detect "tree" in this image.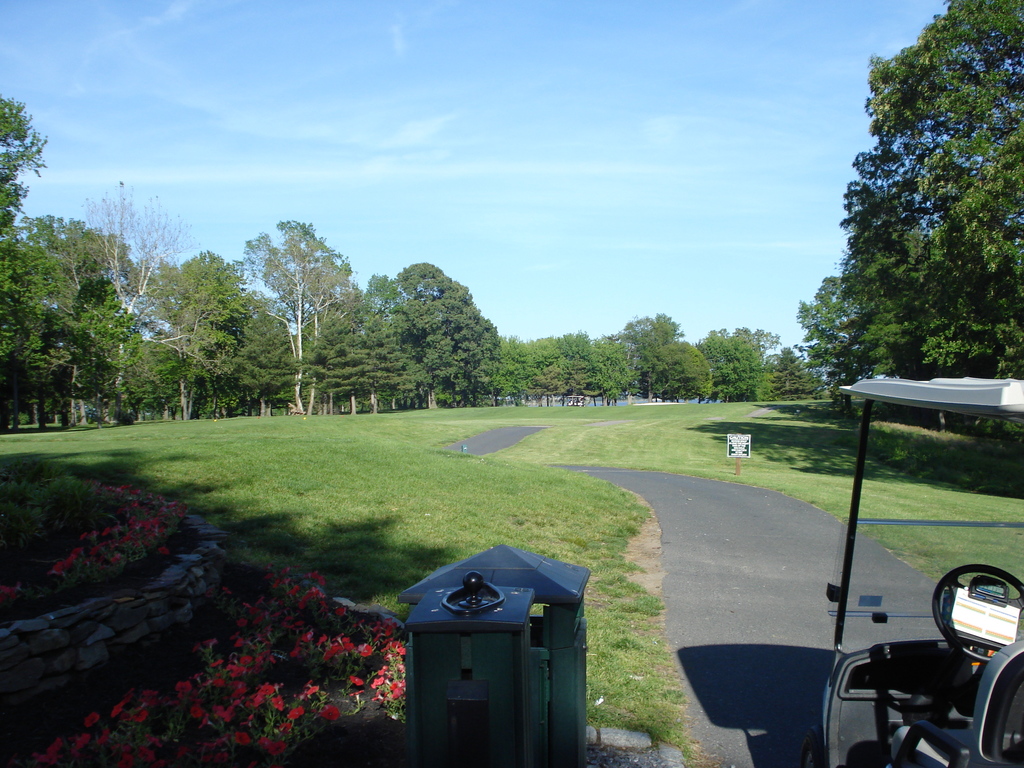
Detection: 354:254:511:413.
